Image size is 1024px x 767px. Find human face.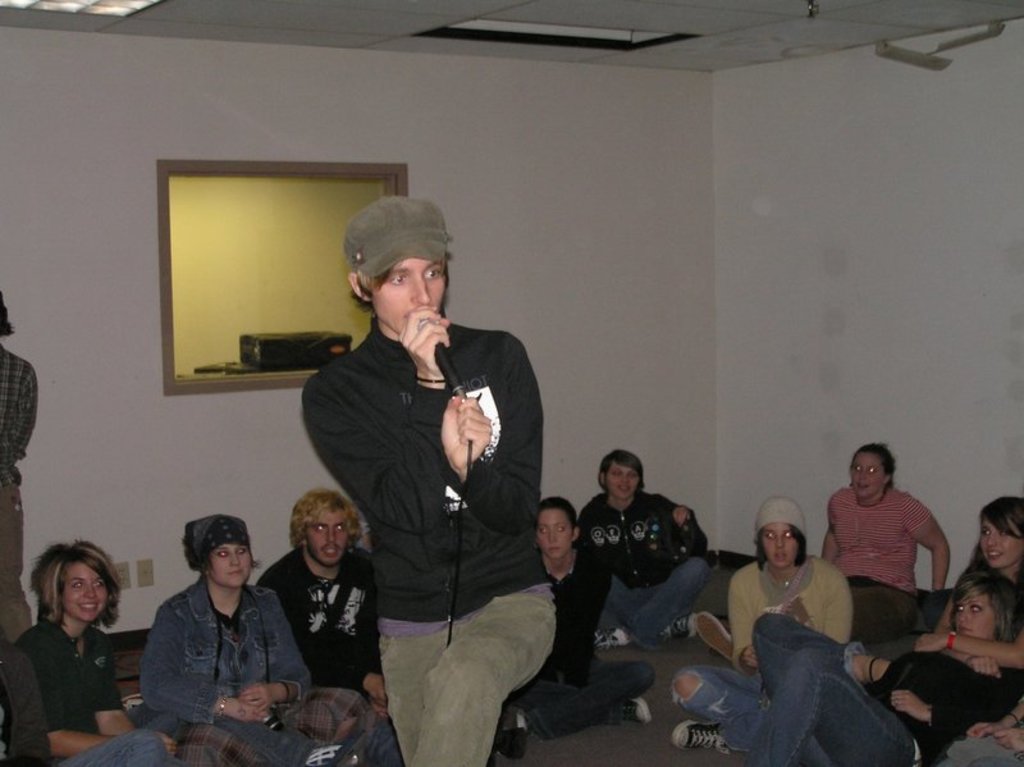
x1=306 y1=507 x2=348 y2=570.
